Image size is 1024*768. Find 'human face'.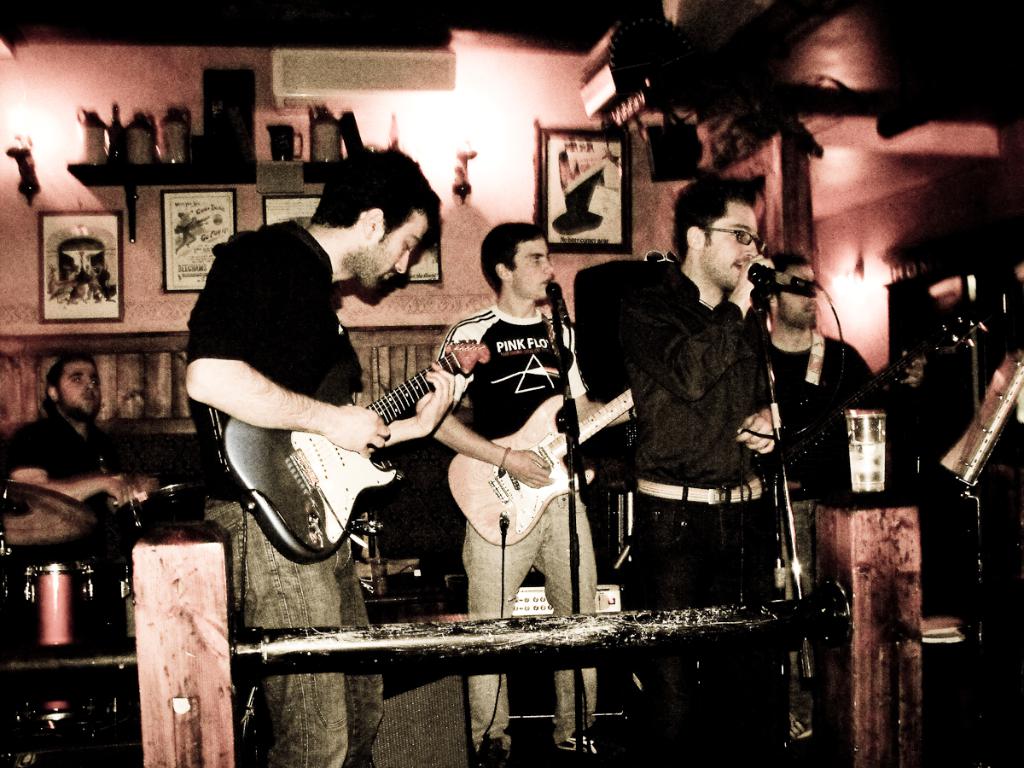
[x1=510, y1=235, x2=560, y2=305].
